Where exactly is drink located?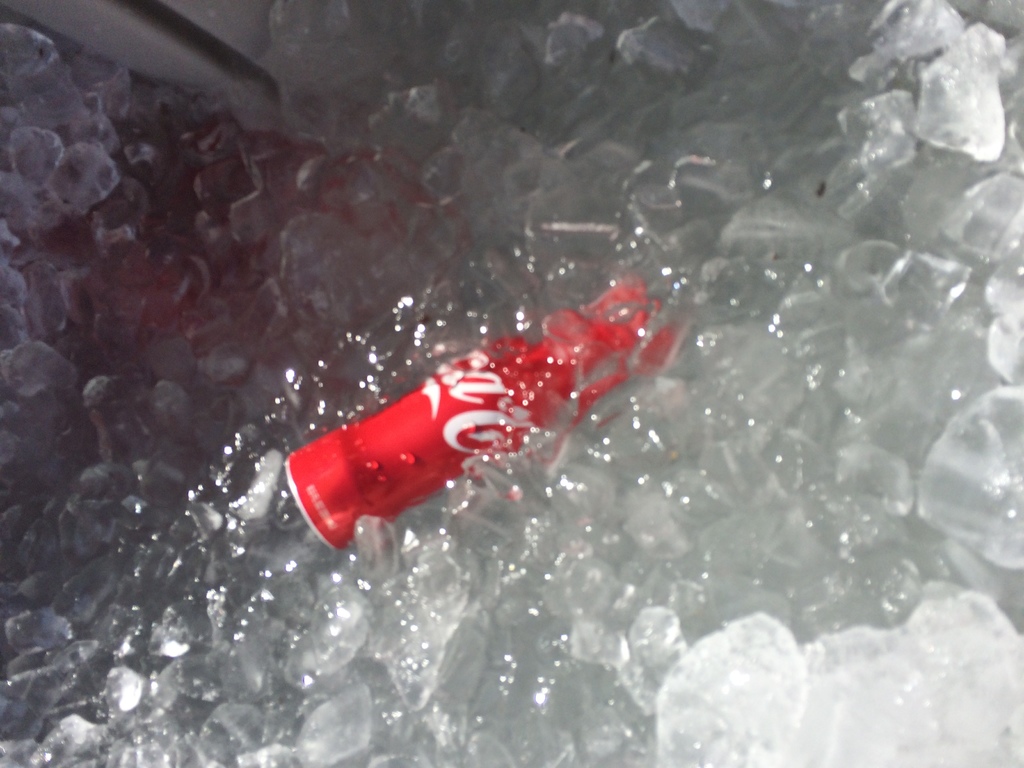
Its bounding box is locate(278, 260, 661, 548).
